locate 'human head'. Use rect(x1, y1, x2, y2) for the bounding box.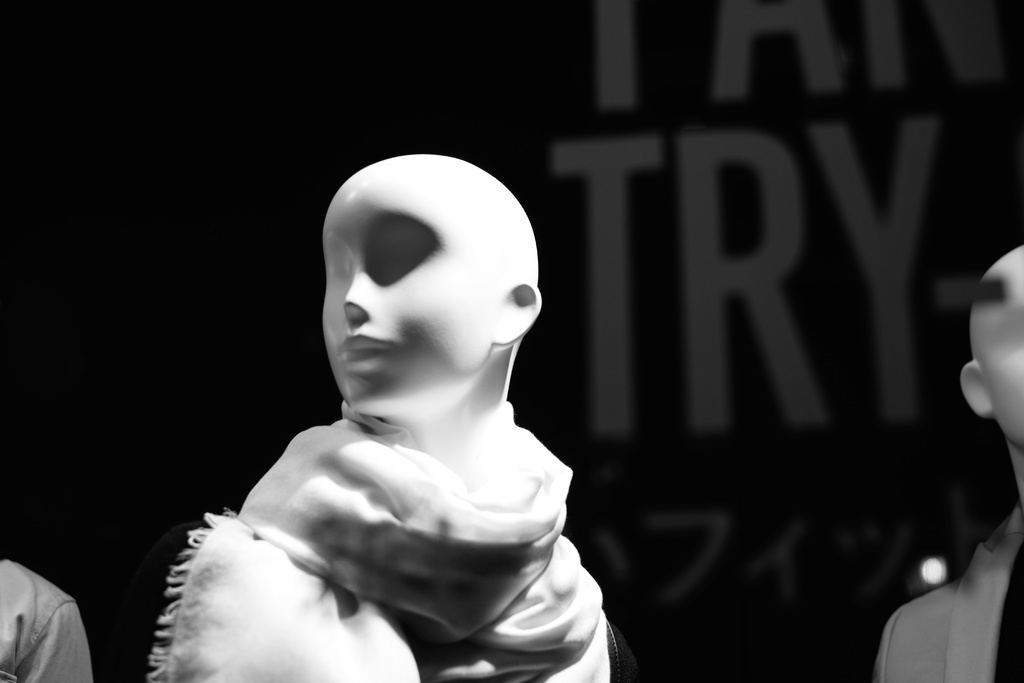
rect(959, 243, 1023, 456).
